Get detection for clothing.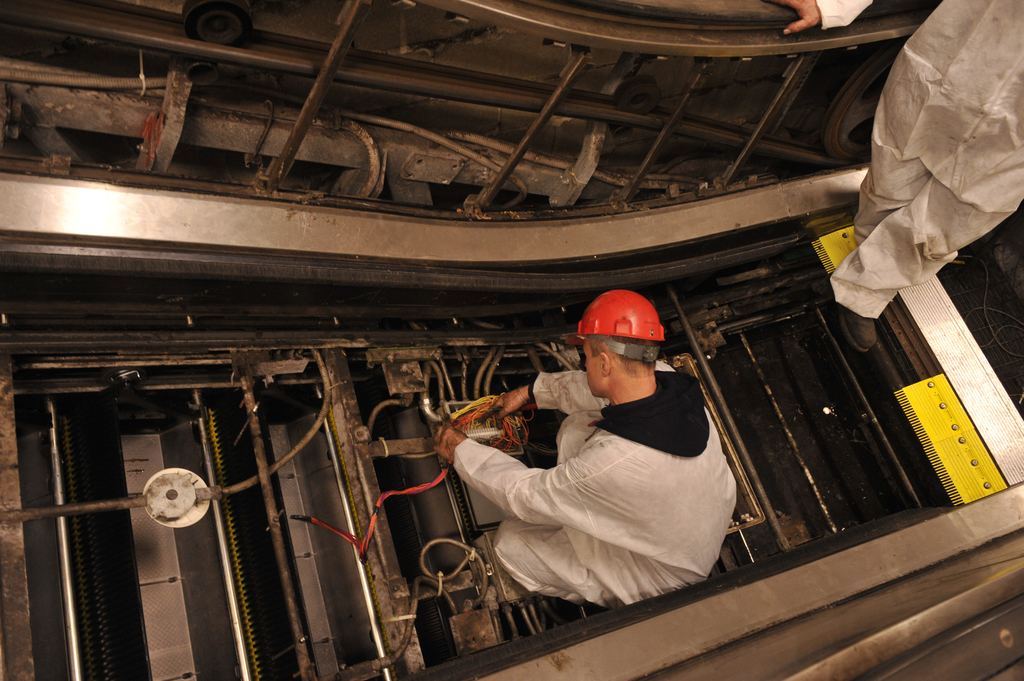
Detection: [x1=470, y1=340, x2=728, y2=610].
